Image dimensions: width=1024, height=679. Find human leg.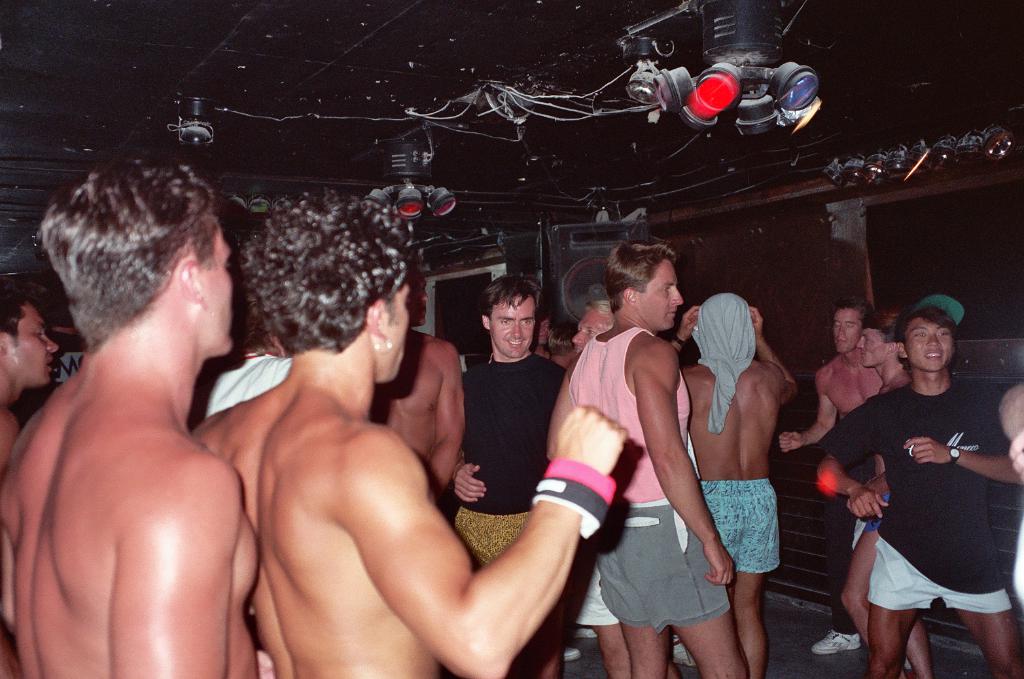
<region>866, 608, 918, 678</region>.
